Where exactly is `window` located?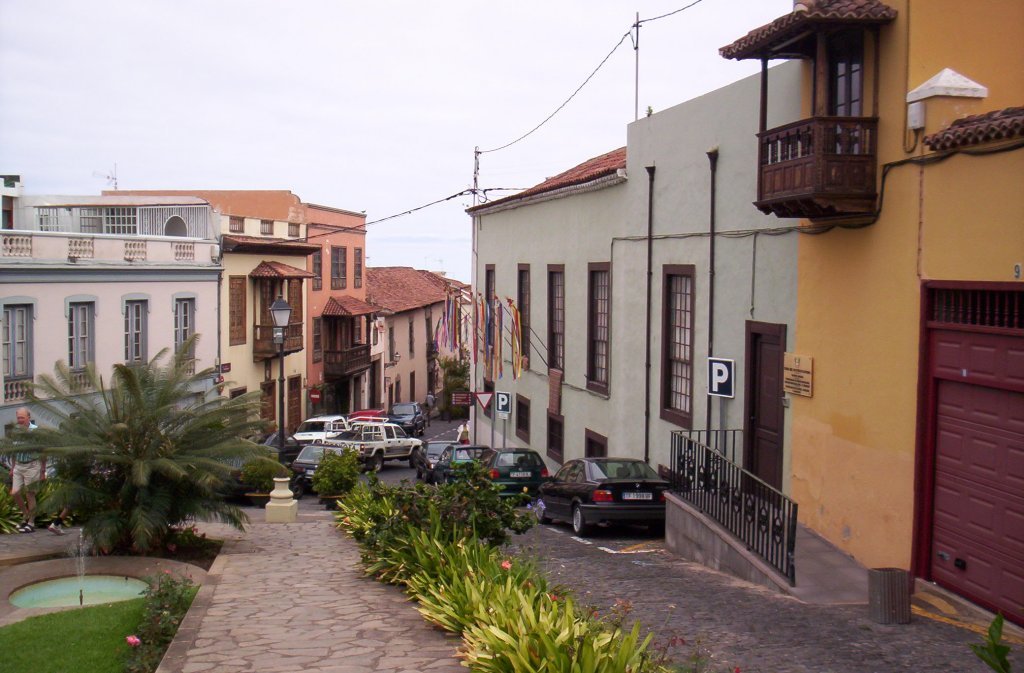
Its bounding box is bbox=(409, 317, 416, 354).
